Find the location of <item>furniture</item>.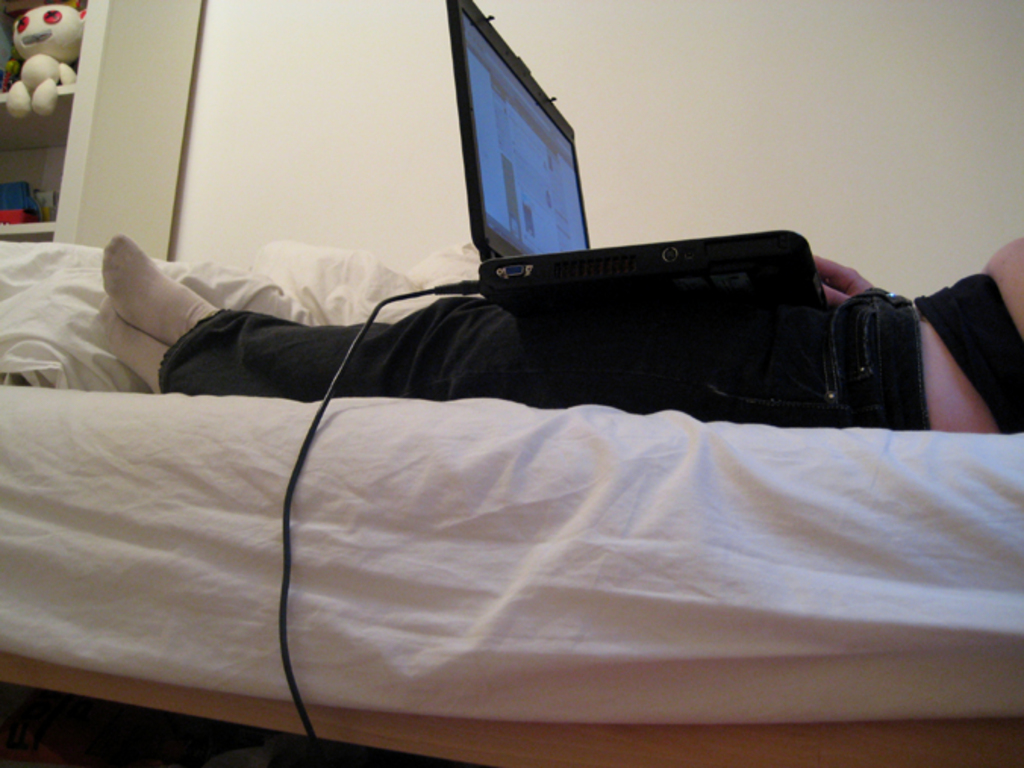
Location: [0, 0, 204, 258].
